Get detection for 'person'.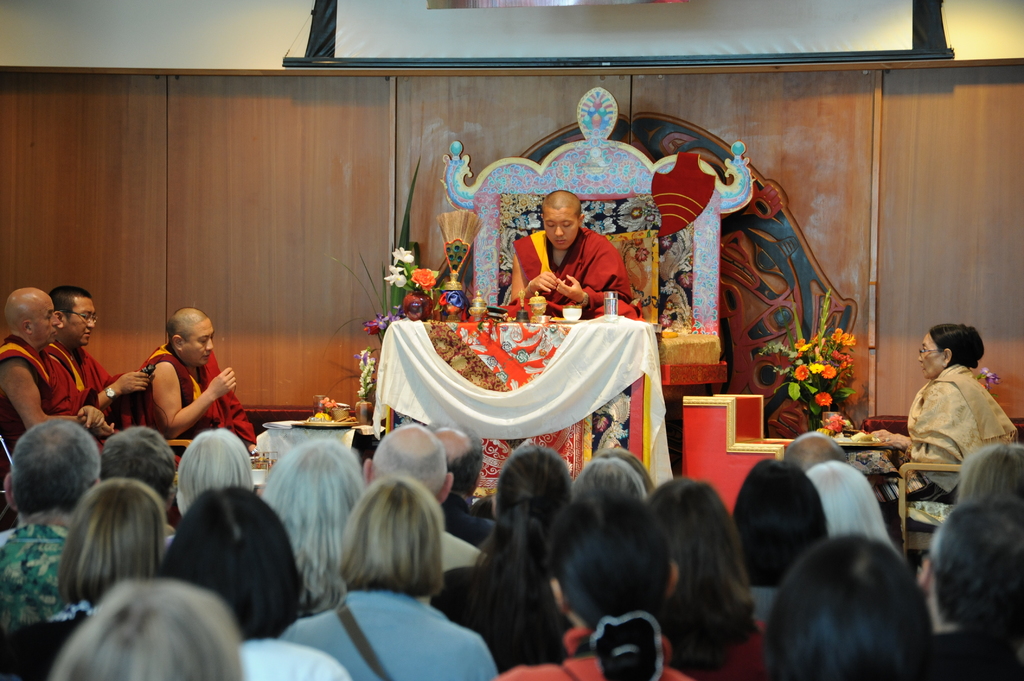
Detection: {"x1": 0, "y1": 286, "x2": 111, "y2": 442}.
